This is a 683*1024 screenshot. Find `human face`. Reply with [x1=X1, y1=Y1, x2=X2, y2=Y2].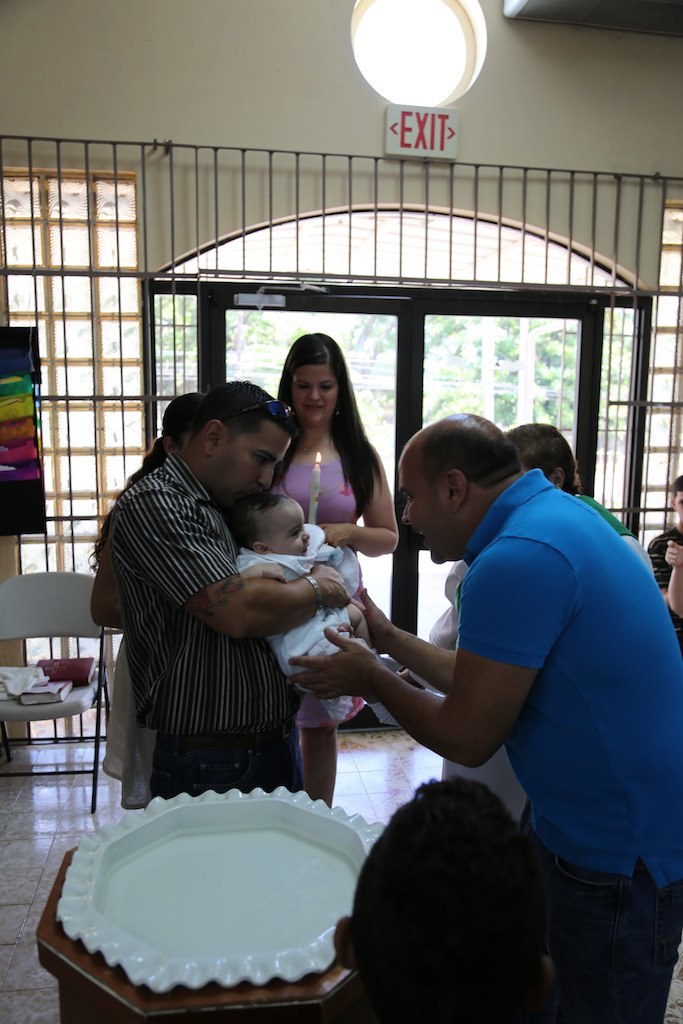
[x1=290, y1=364, x2=340, y2=426].
